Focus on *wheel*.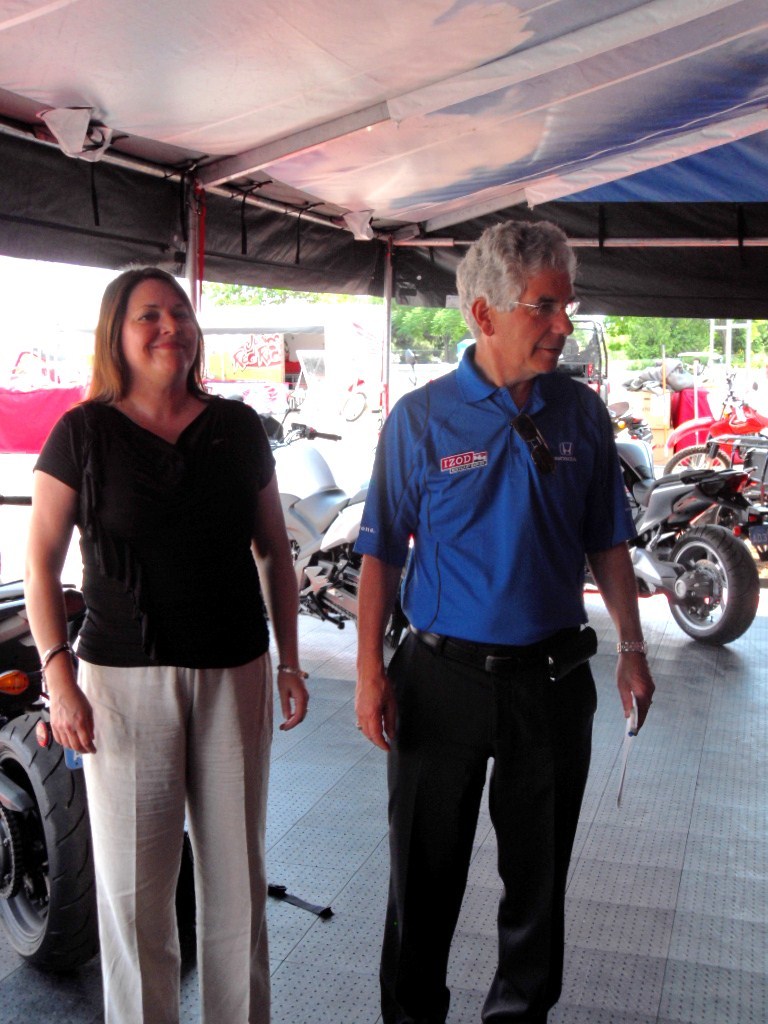
Focused at 667, 525, 756, 642.
